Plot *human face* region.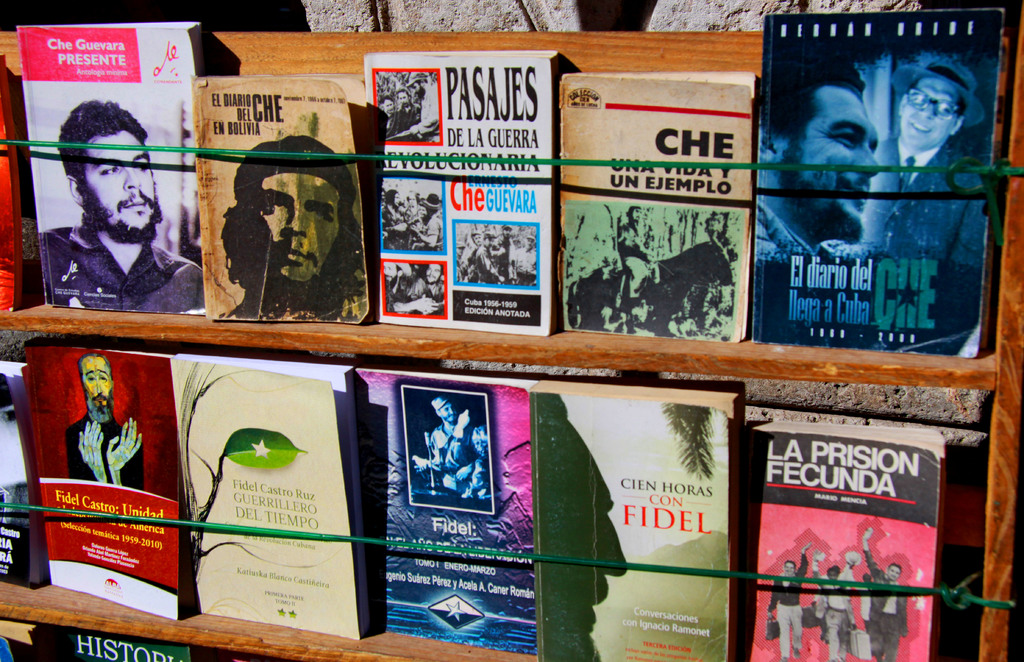
Plotted at (82, 130, 154, 243).
